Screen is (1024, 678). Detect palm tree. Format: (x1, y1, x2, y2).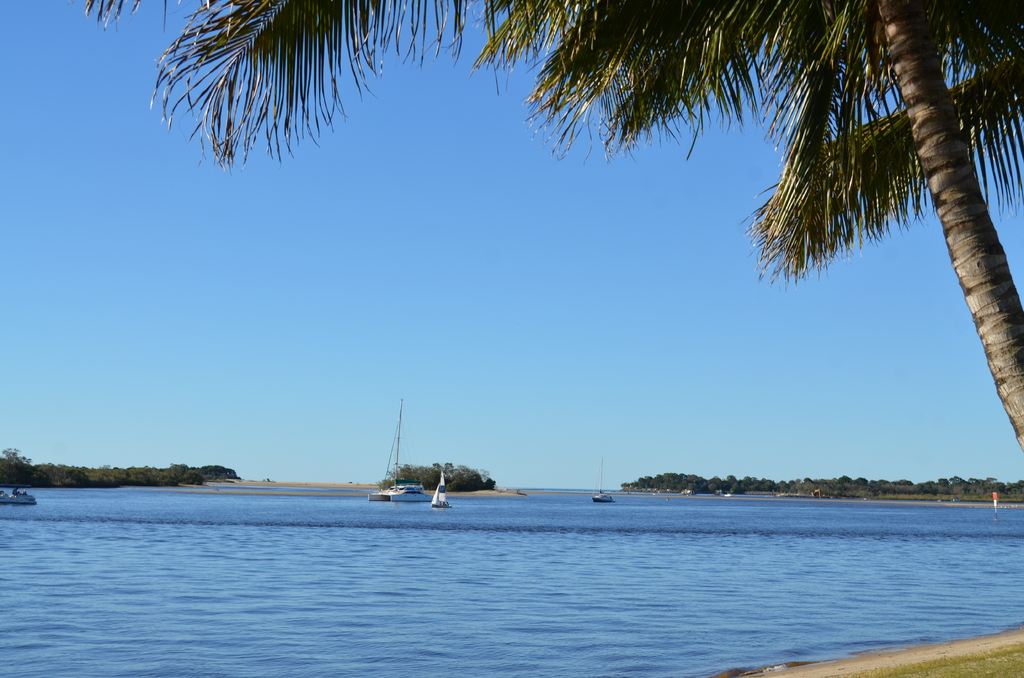
(67, 0, 1023, 453).
